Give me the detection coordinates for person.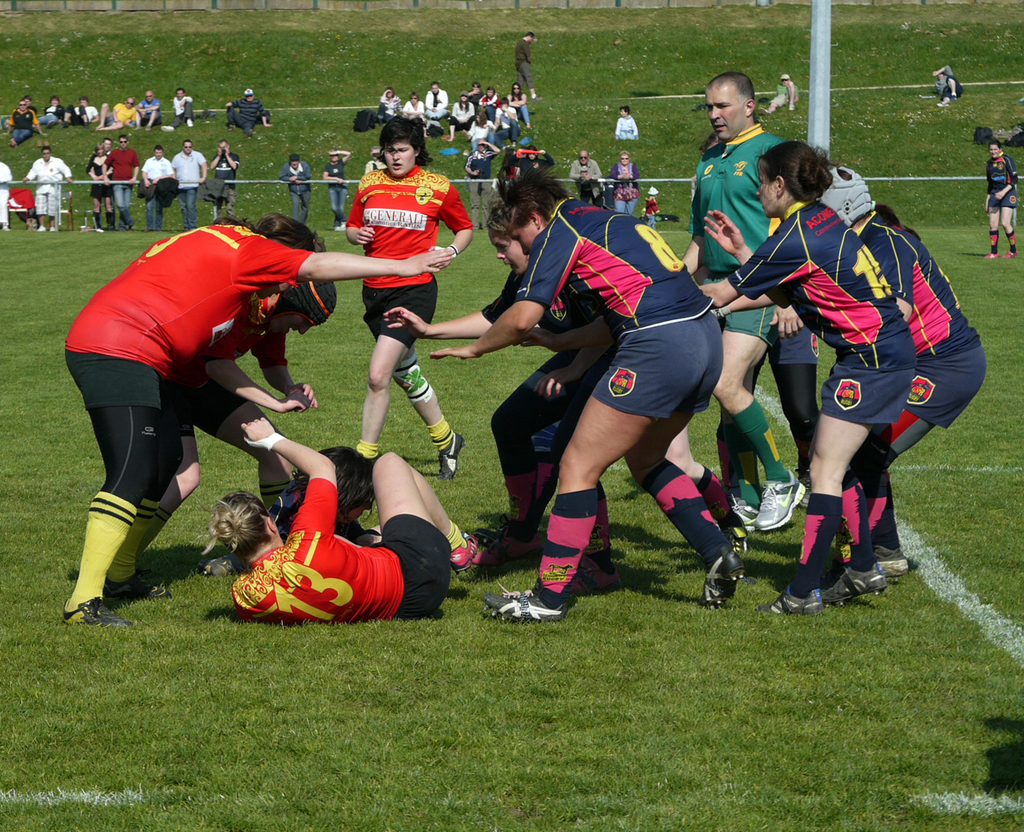
region(467, 80, 484, 110).
